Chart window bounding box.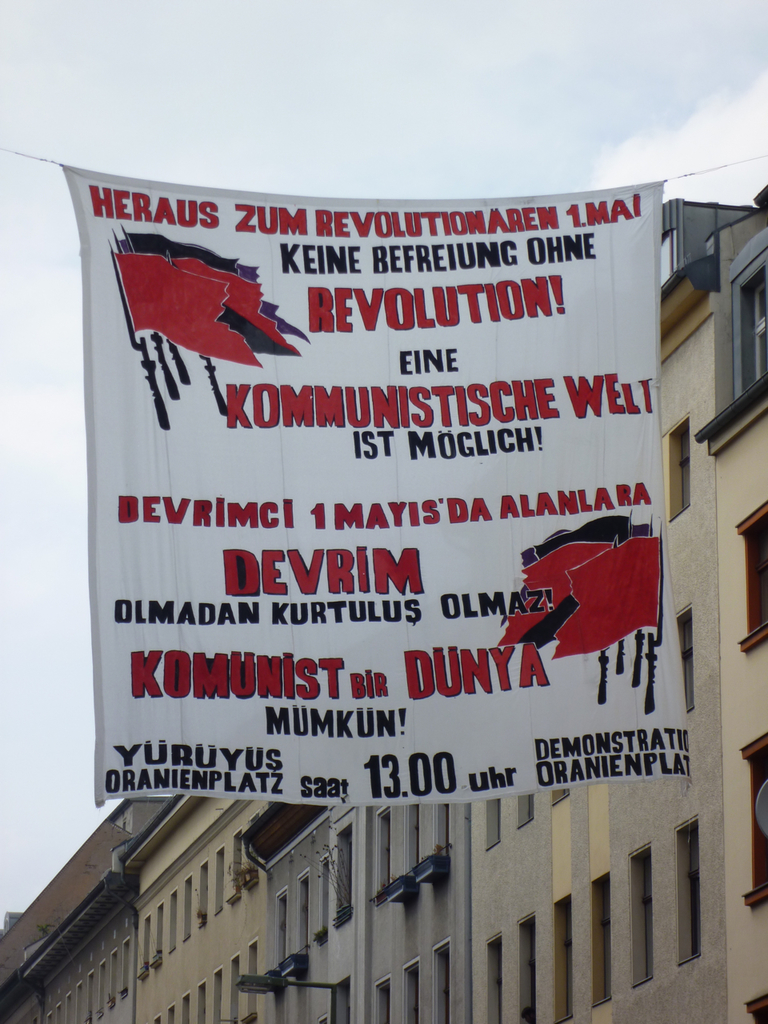
Charted: 482:801:502:858.
